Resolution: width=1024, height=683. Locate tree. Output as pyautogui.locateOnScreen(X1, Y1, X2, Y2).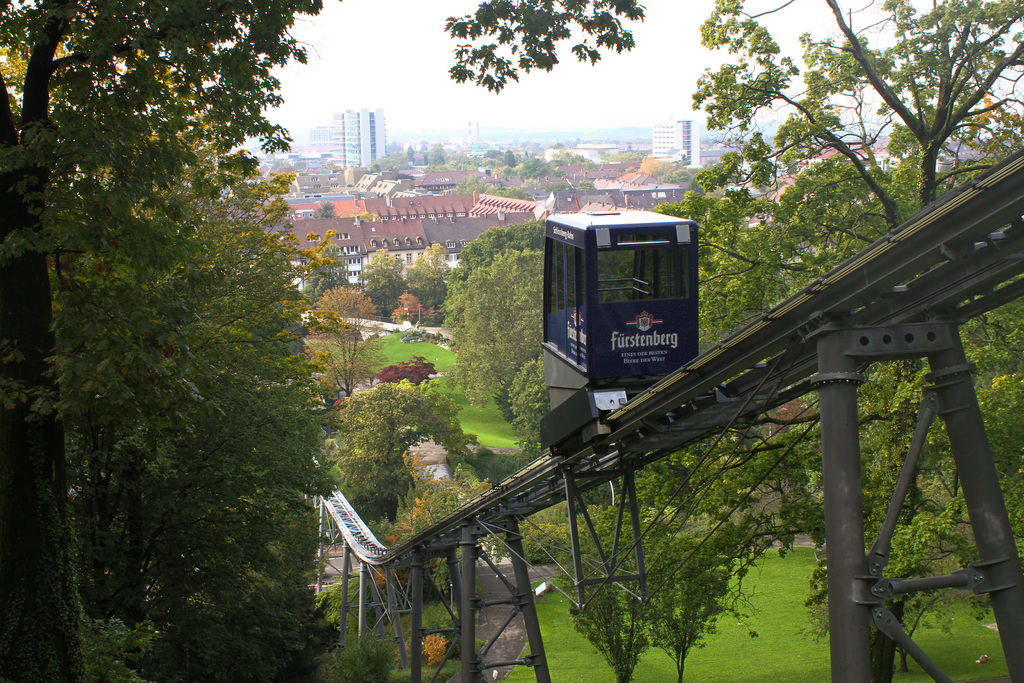
pyautogui.locateOnScreen(556, 499, 673, 682).
